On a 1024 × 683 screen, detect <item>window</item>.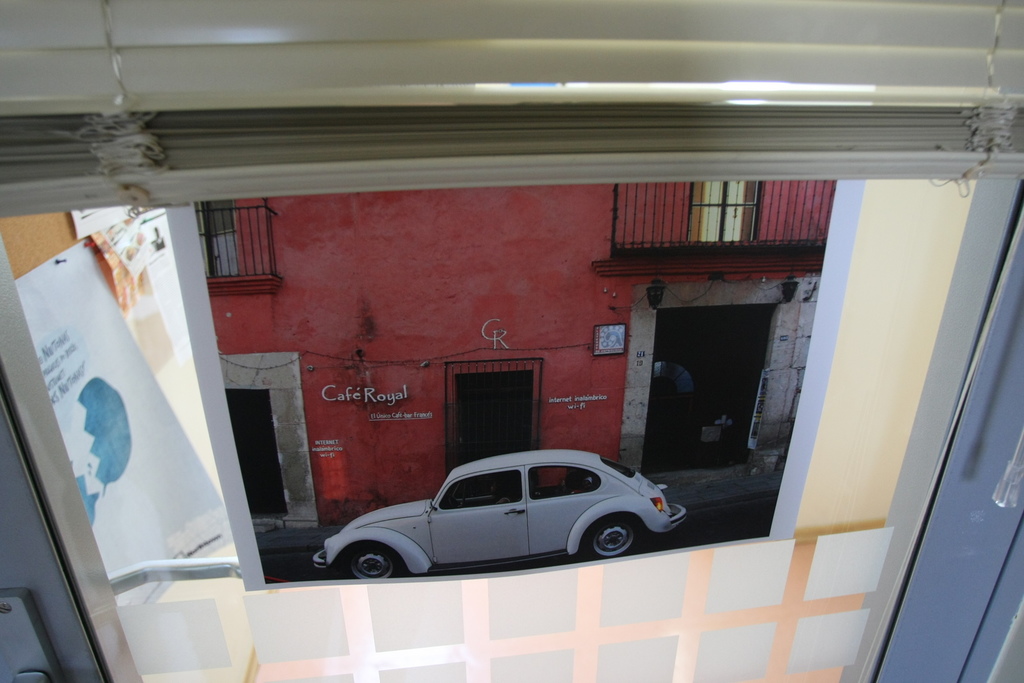
BBox(3, 177, 981, 681).
